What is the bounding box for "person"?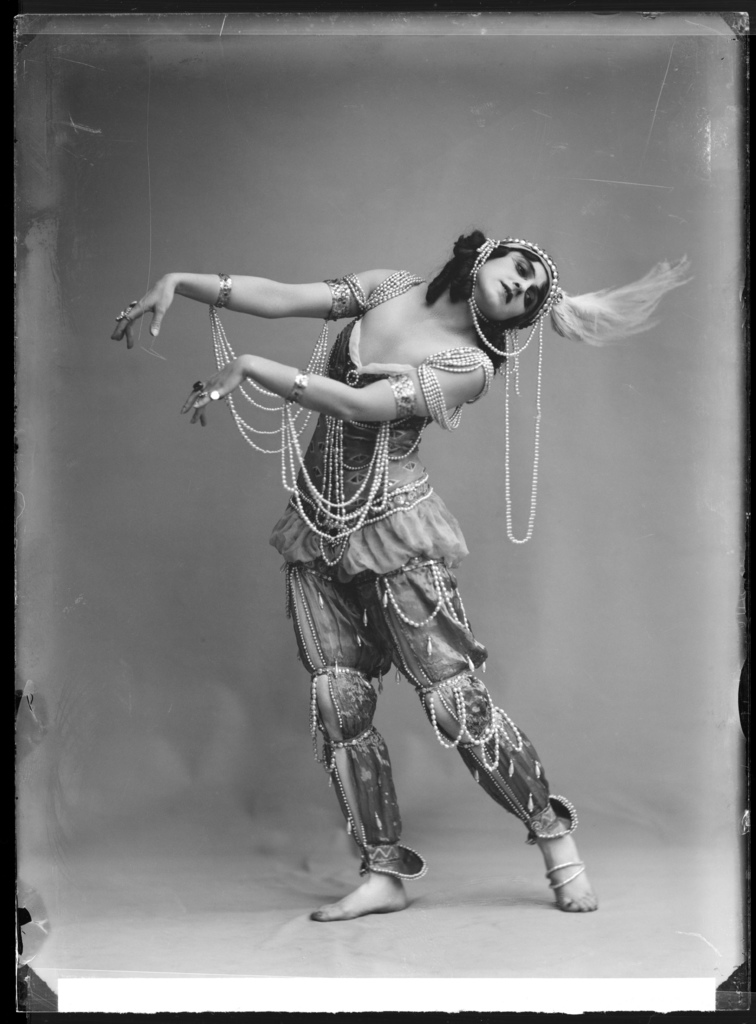
(x1=122, y1=241, x2=594, y2=909).
